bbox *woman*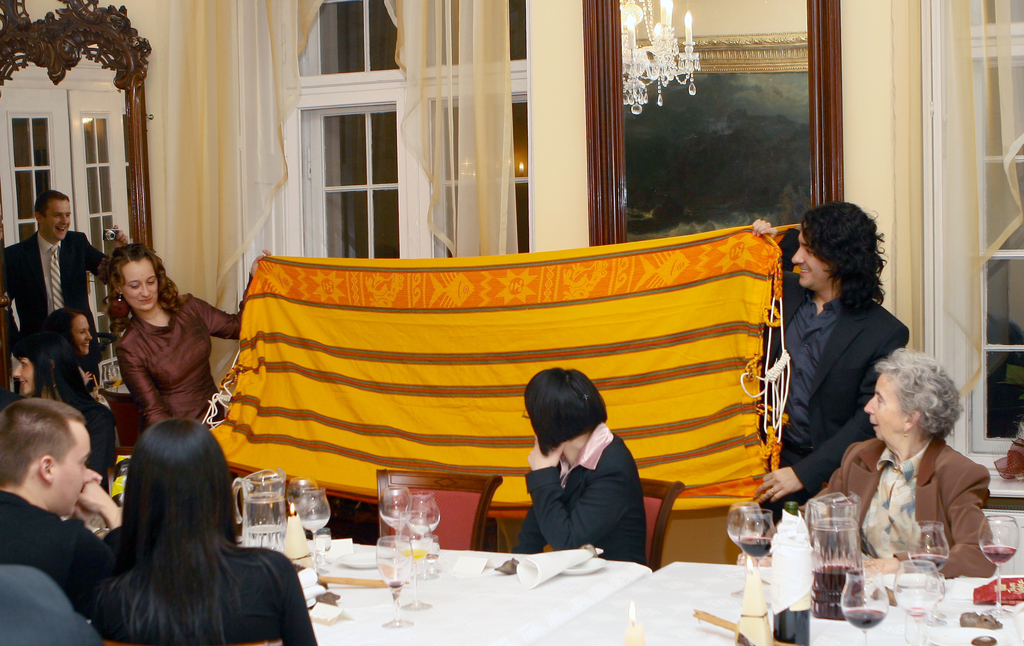
detection(65, 426, 331, 645)
